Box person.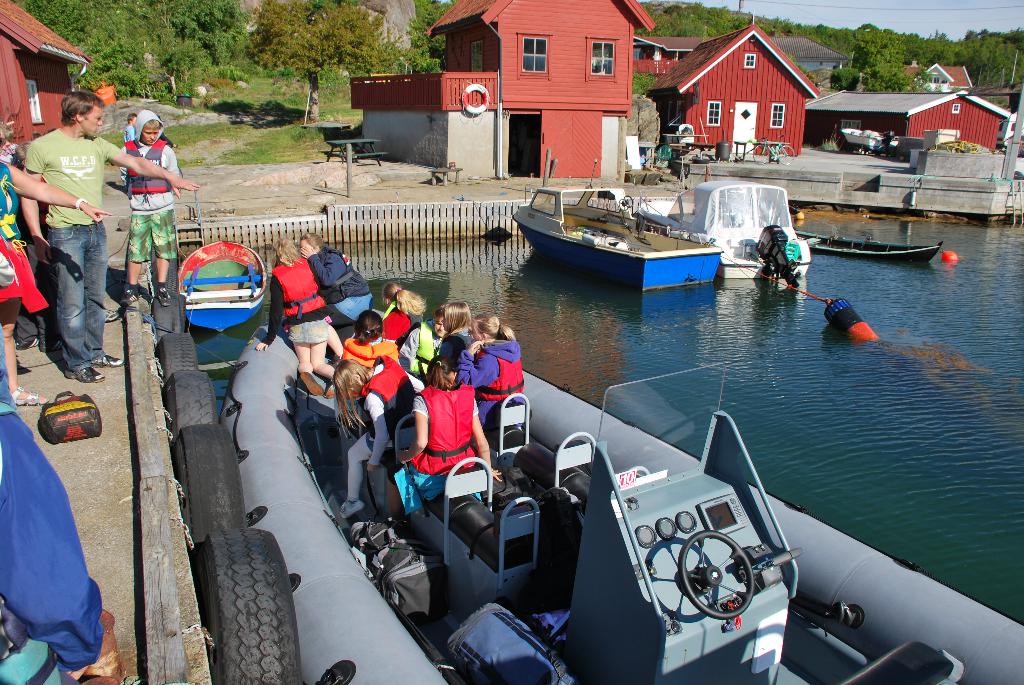
x1=300, y1=233, x2=375, y2=328.
